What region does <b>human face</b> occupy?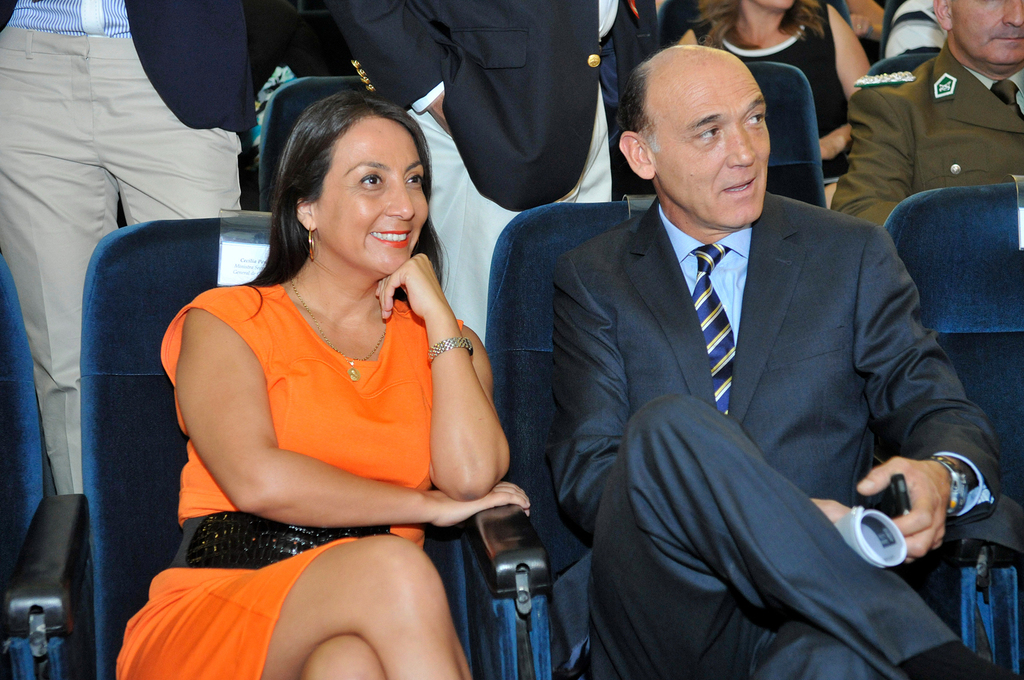
locate(647, 61, 772, 228).
